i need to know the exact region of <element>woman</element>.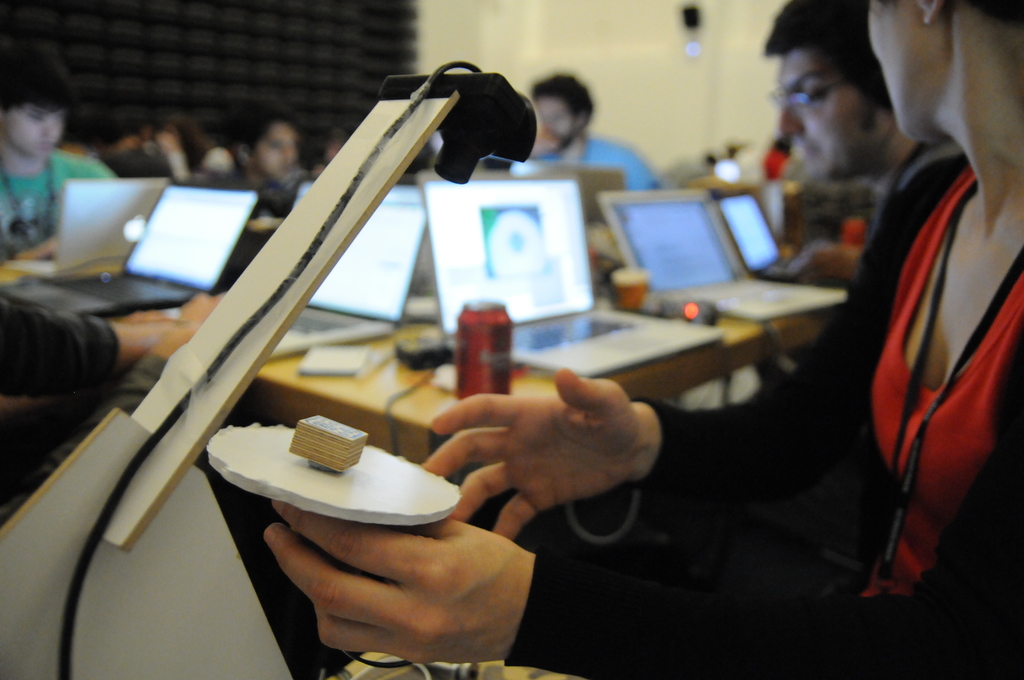
Region: crop(264, 0, 1023, 679).
